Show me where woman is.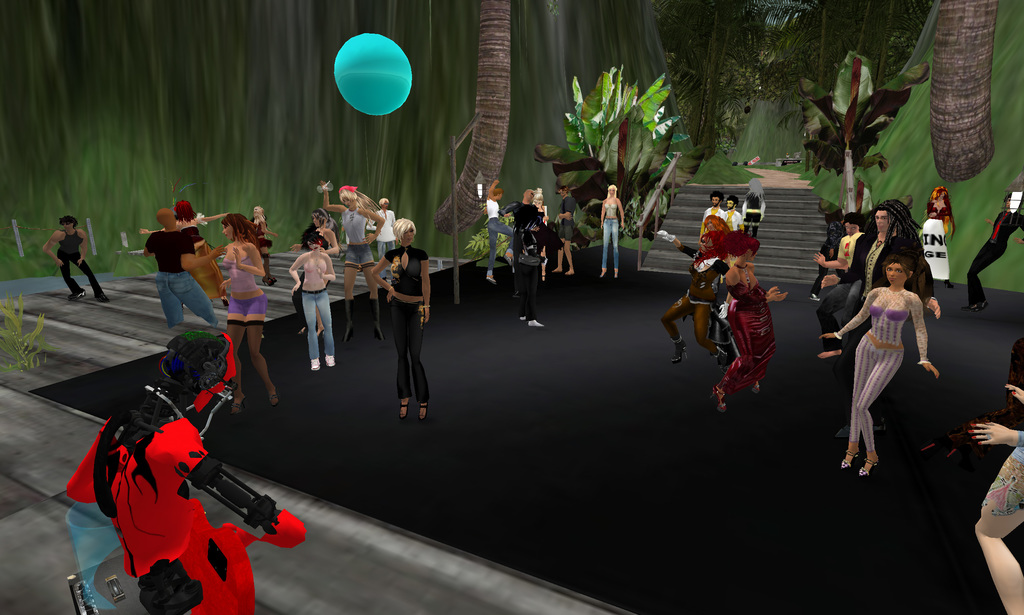
woman is at region(819, 254, 939, 475).
